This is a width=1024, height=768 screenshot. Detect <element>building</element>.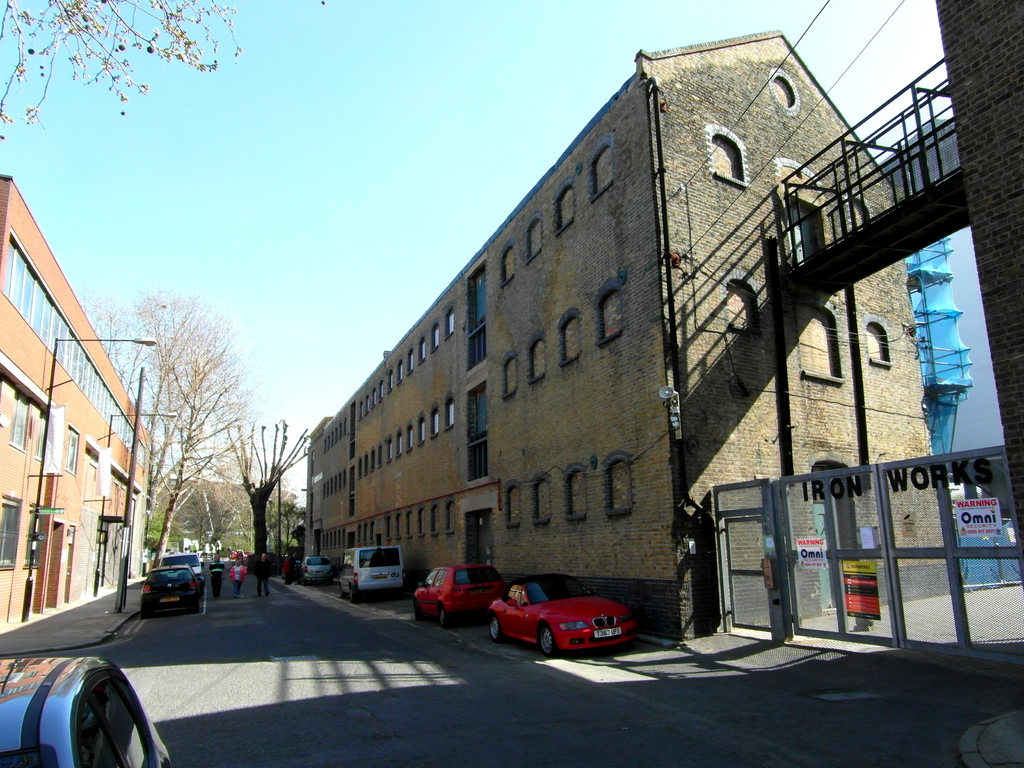
<box>303,28,955,637</box>.
